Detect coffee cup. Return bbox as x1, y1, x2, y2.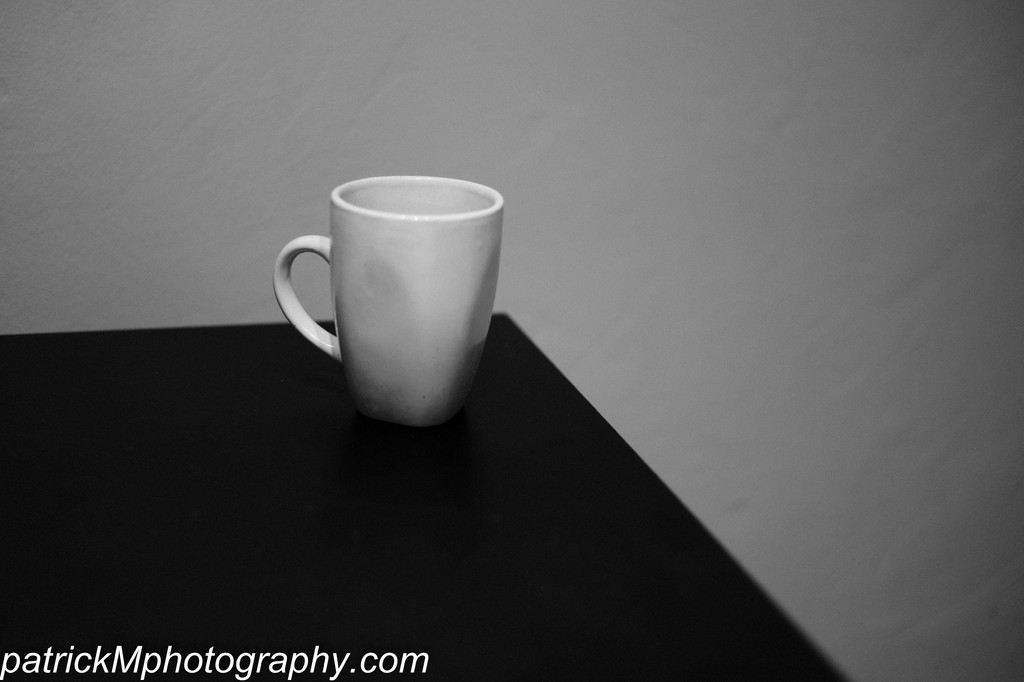
263, 181, 505, 417.
